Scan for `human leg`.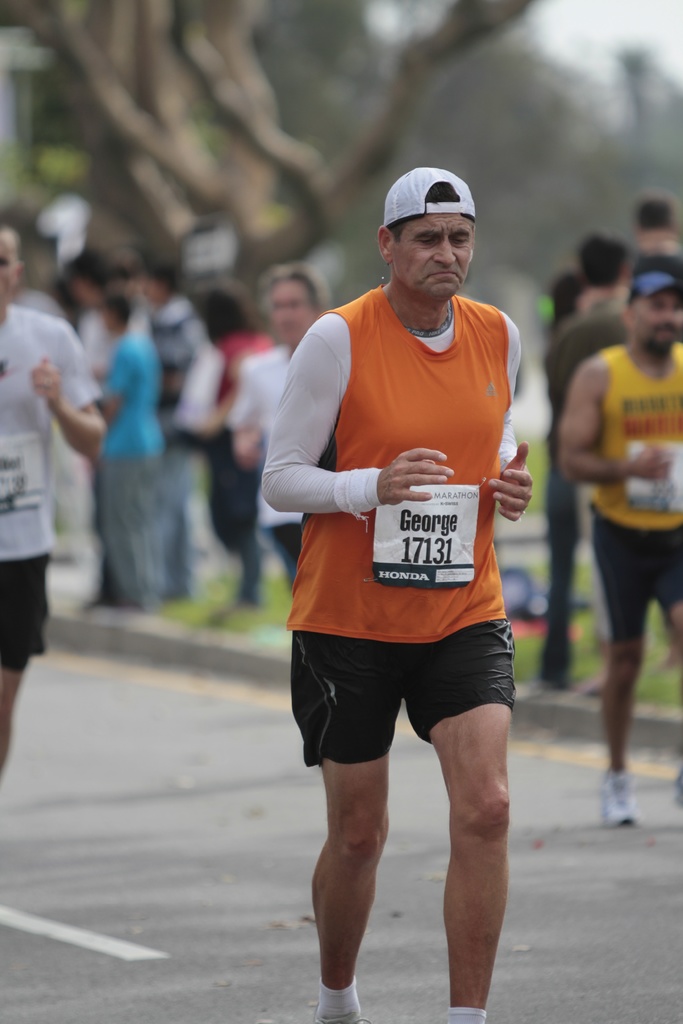
Scan result: region(409, 617, 502, 1023).
